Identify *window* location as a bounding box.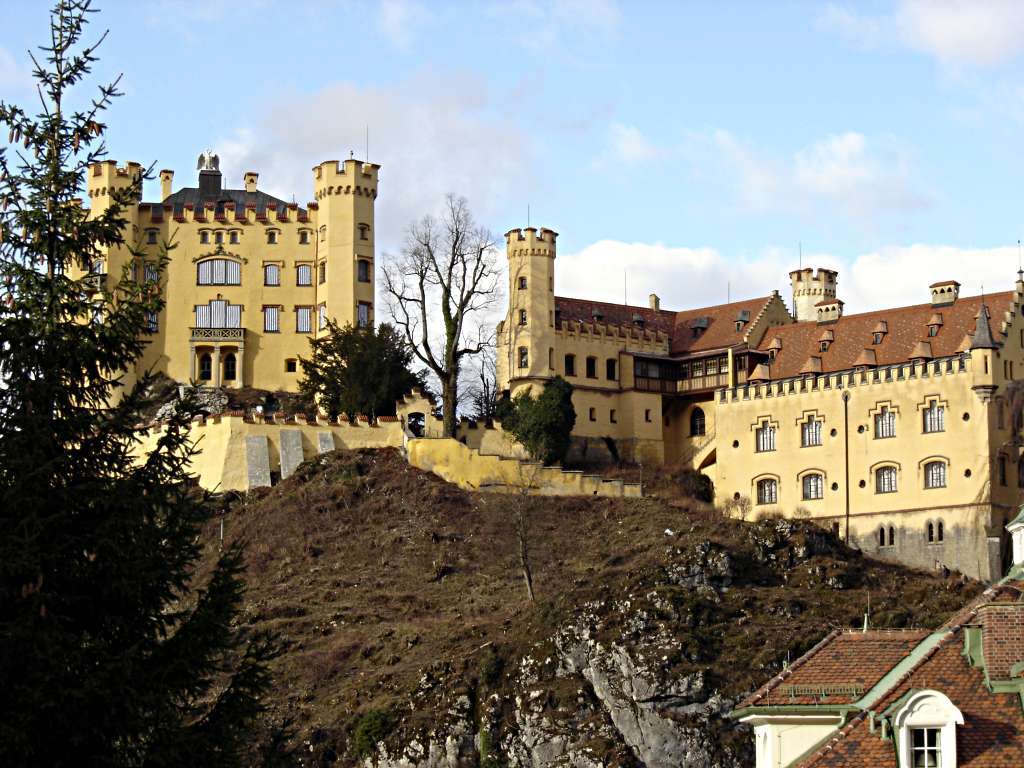
select_region(731, 437, 740, 448).
